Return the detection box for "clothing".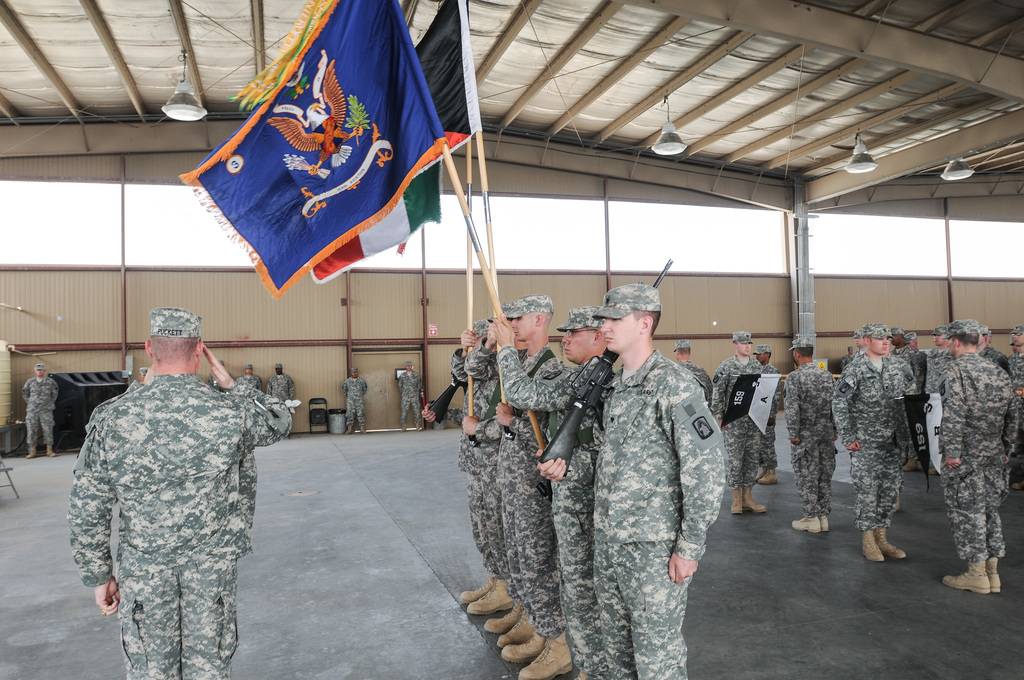
922:346:954:398.
